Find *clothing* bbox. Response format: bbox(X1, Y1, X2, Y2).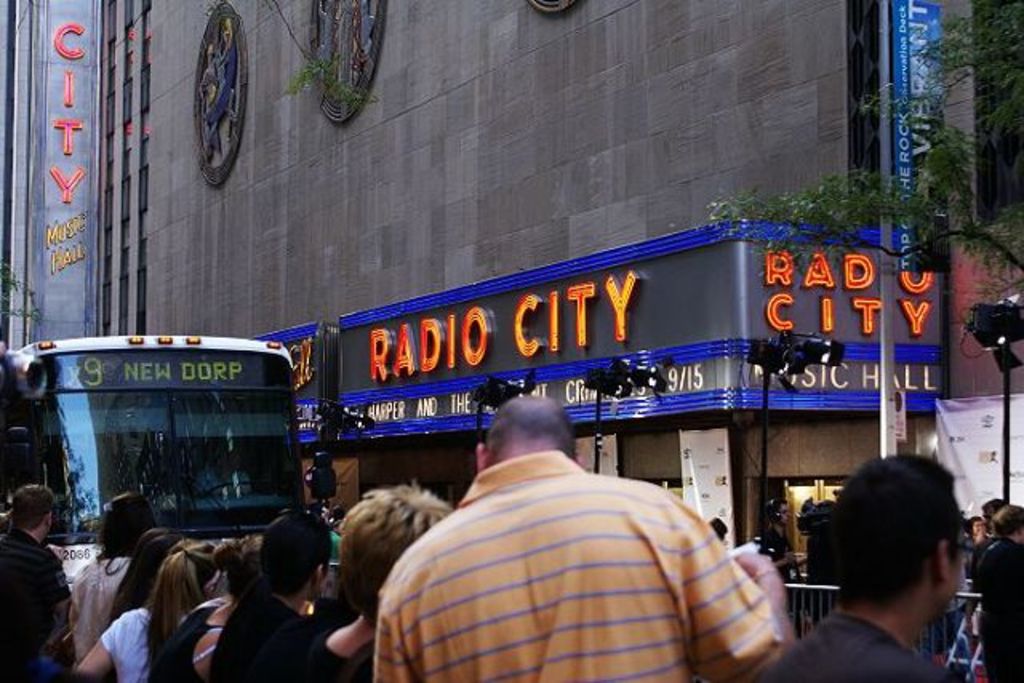
bbox(77, 547, 131, 659).
